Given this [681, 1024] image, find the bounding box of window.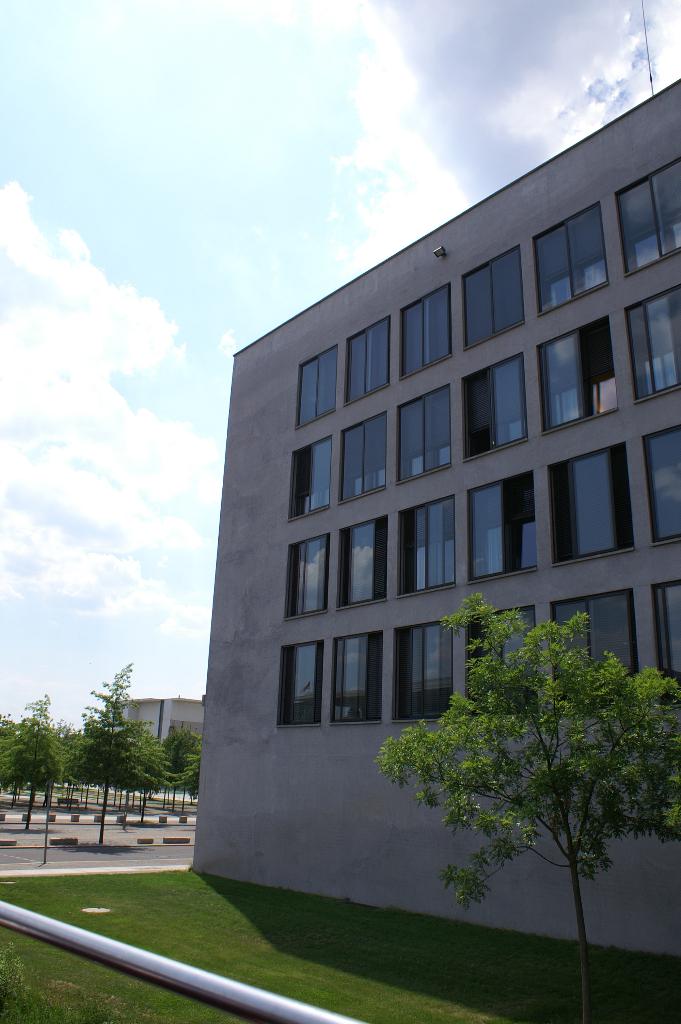
left=646, top=429, right=680, bottom=540.
